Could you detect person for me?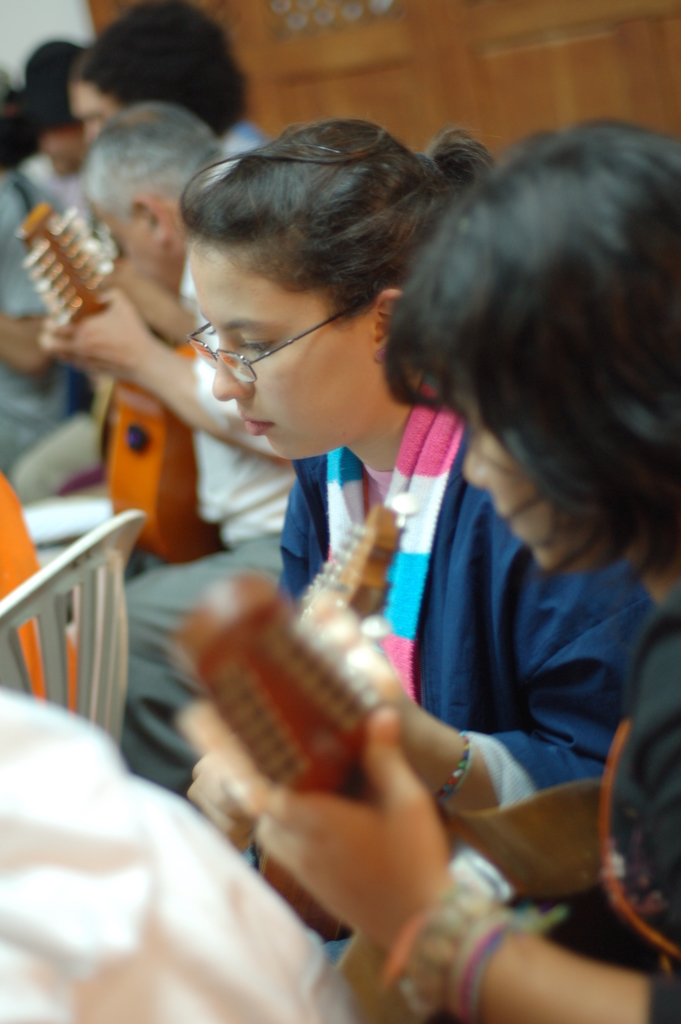
Detection result: locate(22, 100, 297, 790).
